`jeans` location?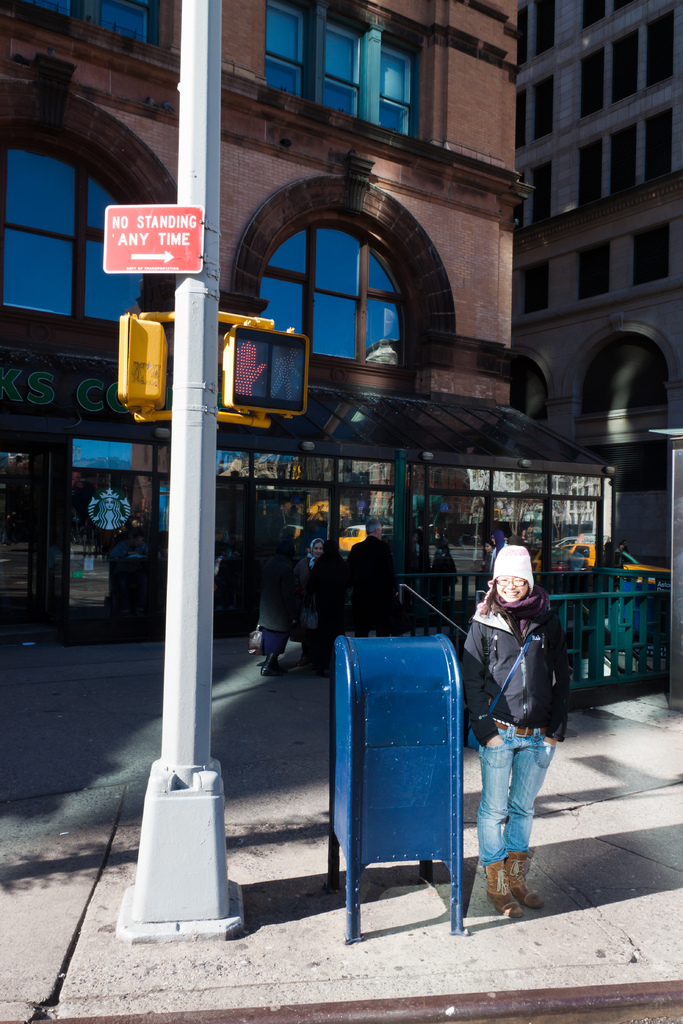
BBox(477, 722, 557, 858)
